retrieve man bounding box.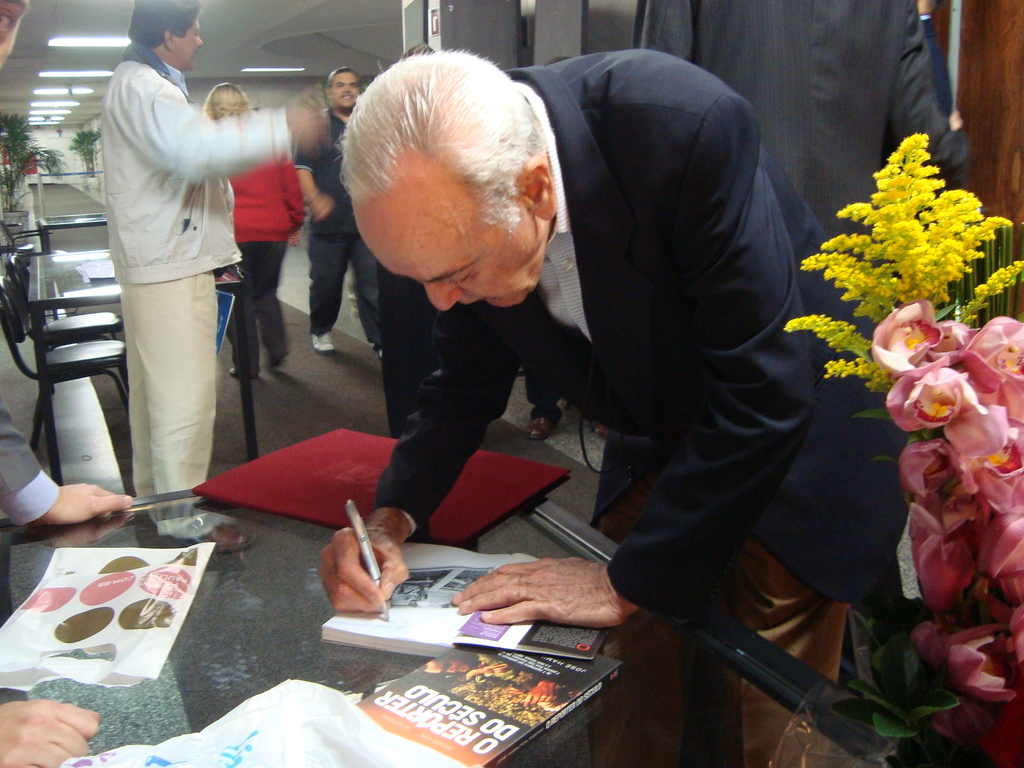
Bounding box: left=260, top=53, right=926, bottom=663.
